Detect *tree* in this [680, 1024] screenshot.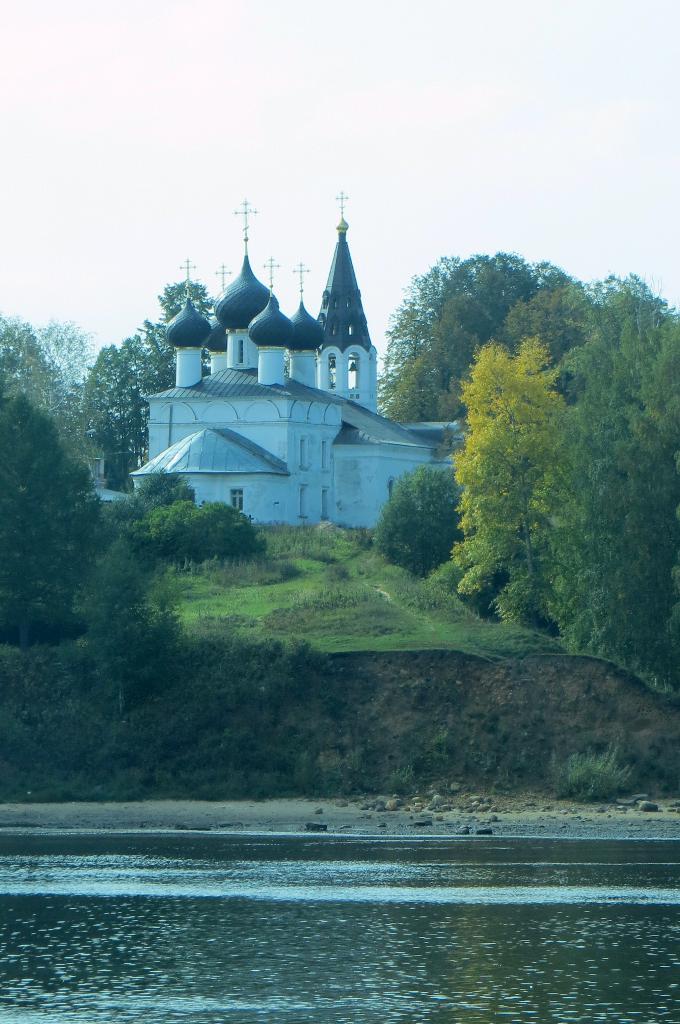
Detection: 142 280 211 344.
